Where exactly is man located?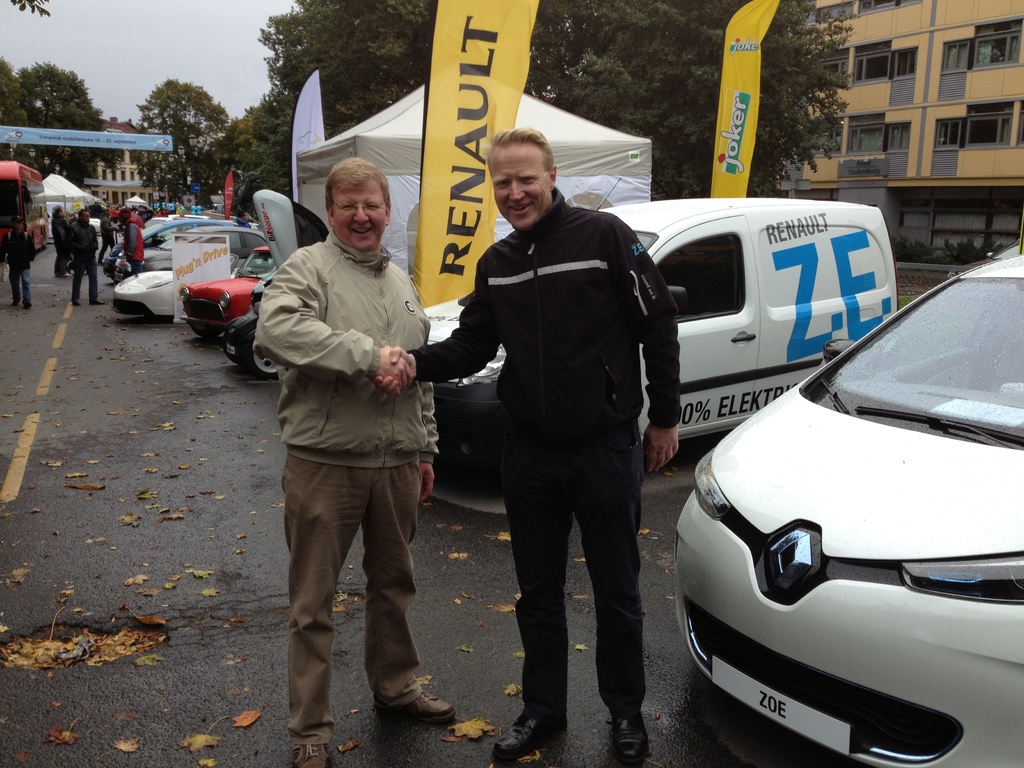
Its bounding box is select_region(123, 204, 144, 283).
